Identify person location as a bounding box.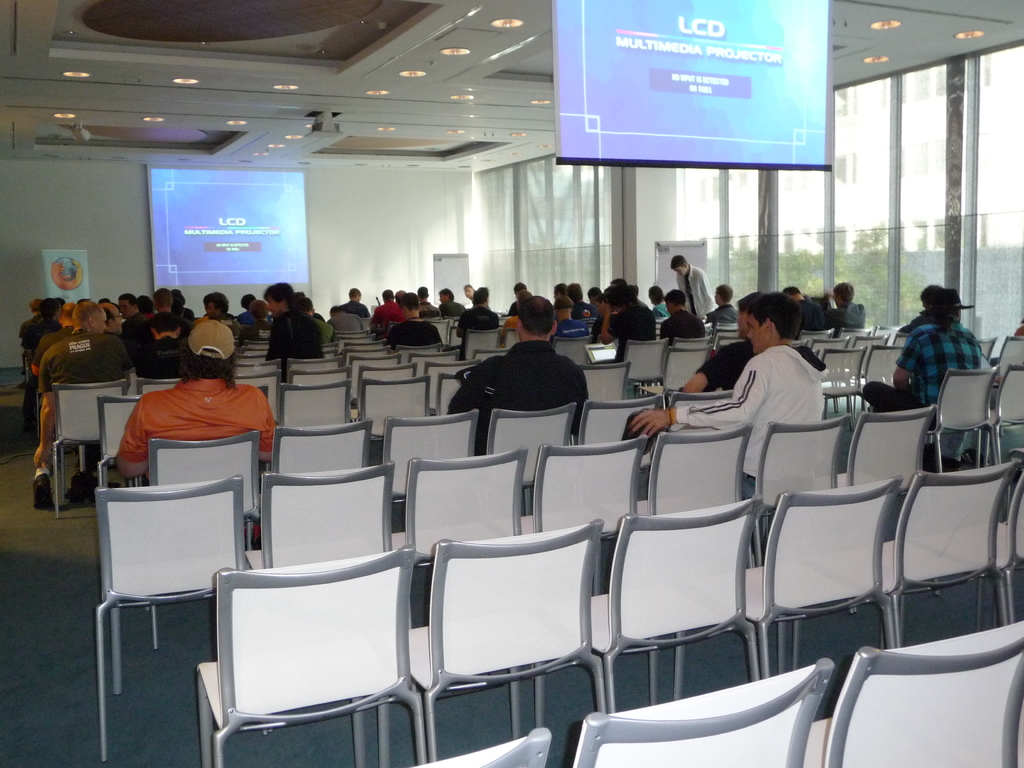
[393, 290, 404, 306].
